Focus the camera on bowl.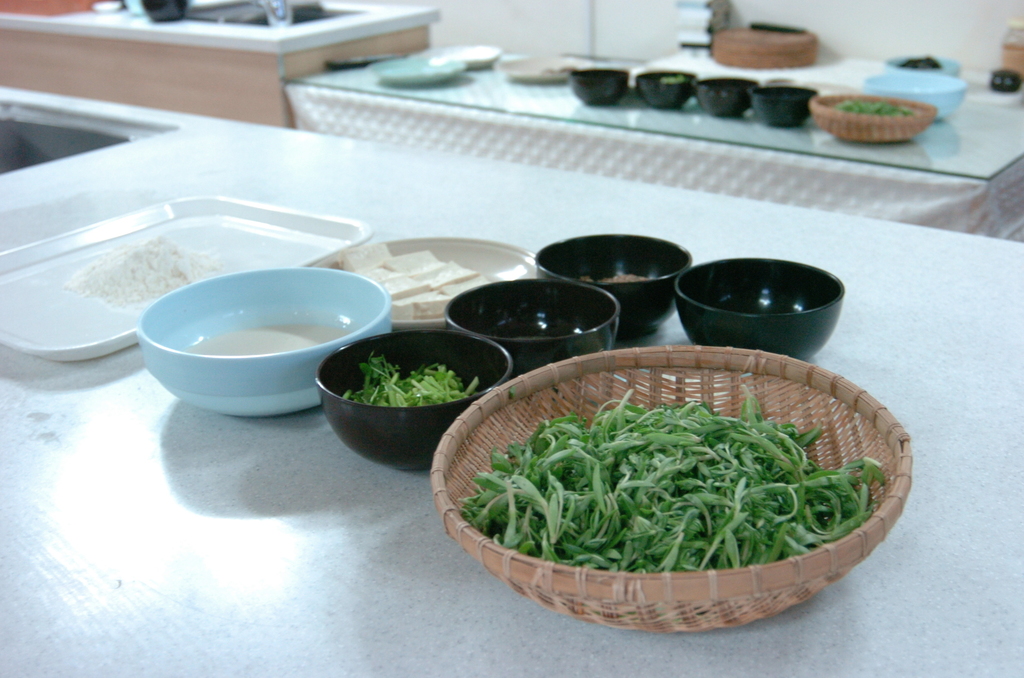
Focus region: detection(676, 257, 844, 358).
